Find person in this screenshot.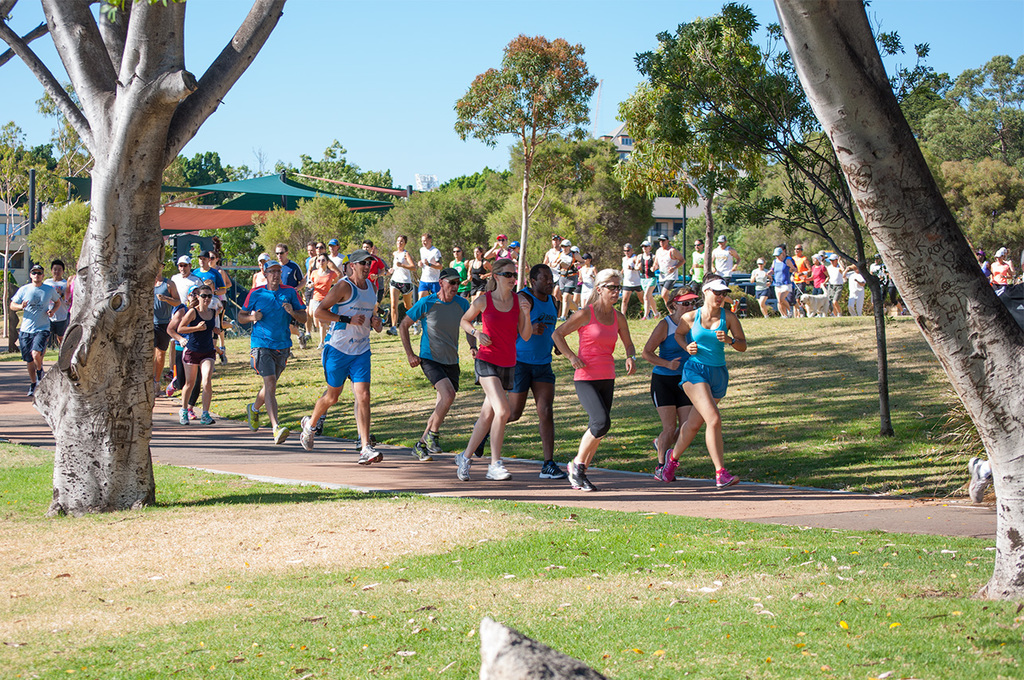
The bounding box for person is BBox(400, 267, 477, 465).
